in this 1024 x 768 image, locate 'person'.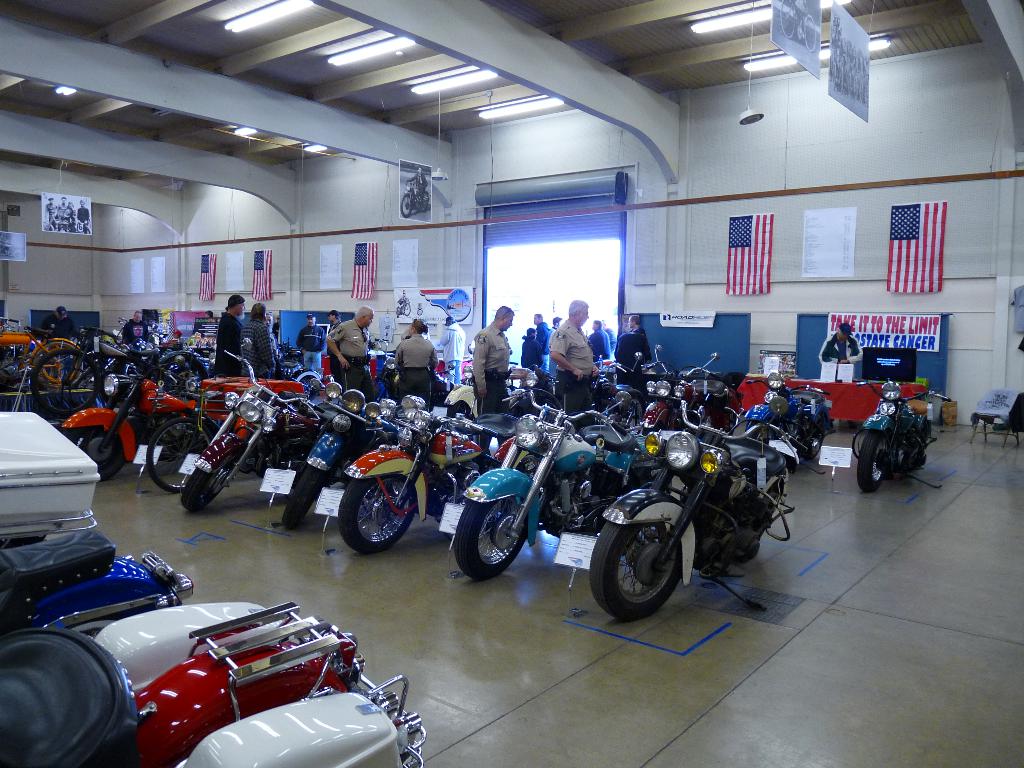
Bounding box: (813,316,871,364).
